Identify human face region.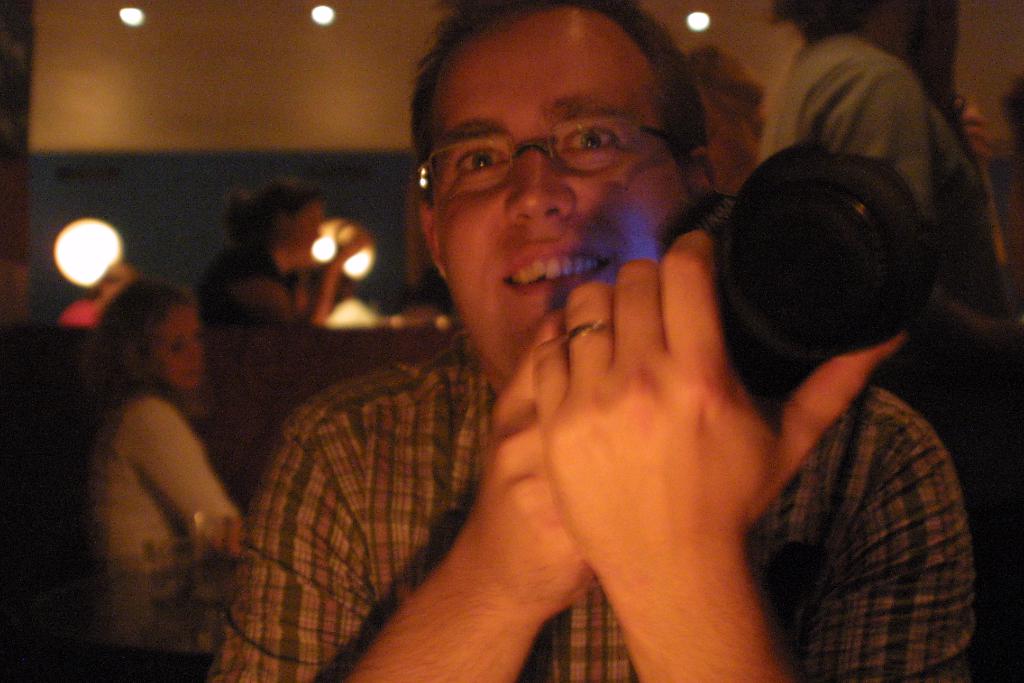
Region: rect(149, 299, 197, 391).
